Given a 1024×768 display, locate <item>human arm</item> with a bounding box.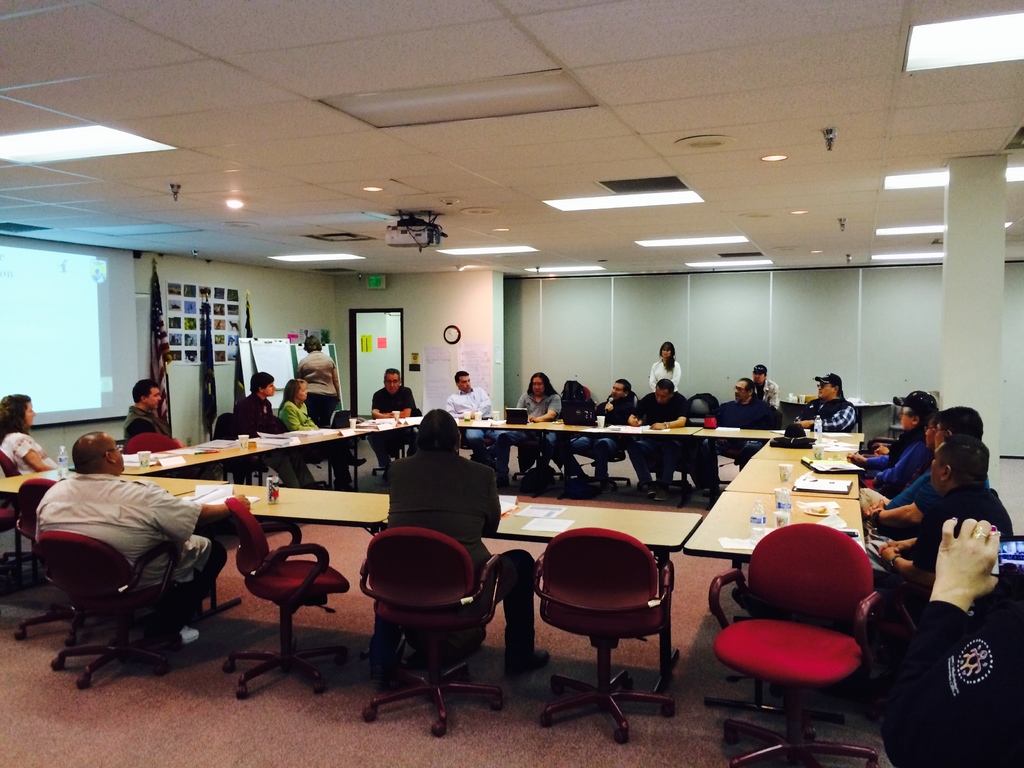
Located: box=[627, 404, 648, 424].
